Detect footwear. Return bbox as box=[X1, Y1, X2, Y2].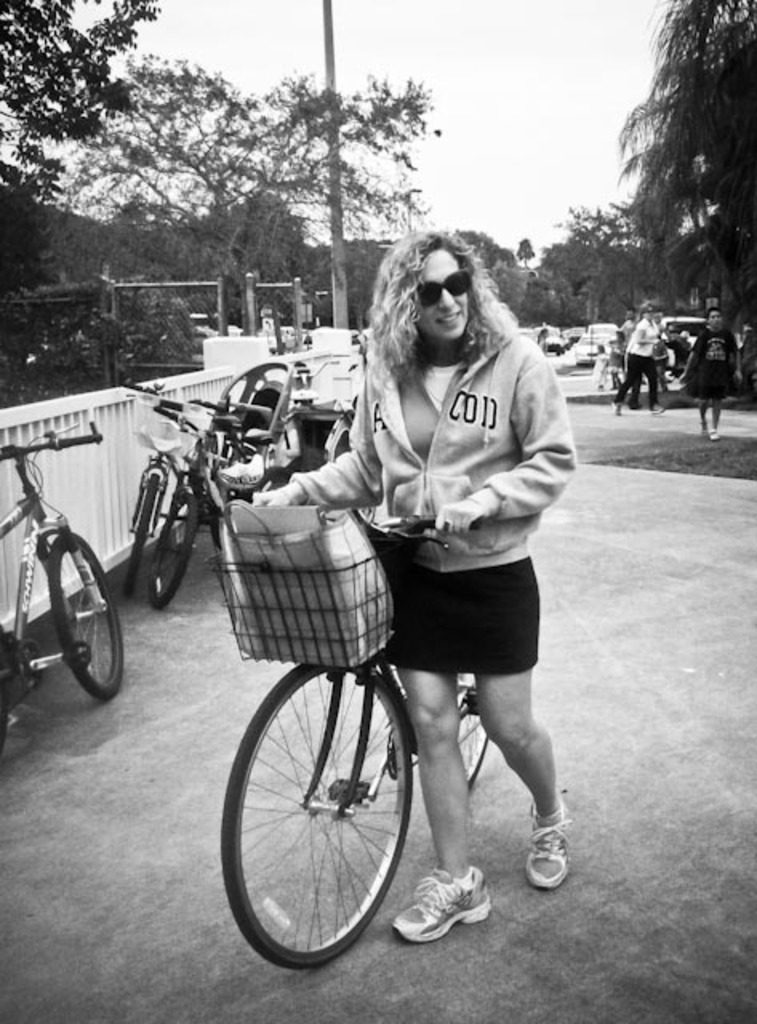
box=[706, 430, 715, 442].
